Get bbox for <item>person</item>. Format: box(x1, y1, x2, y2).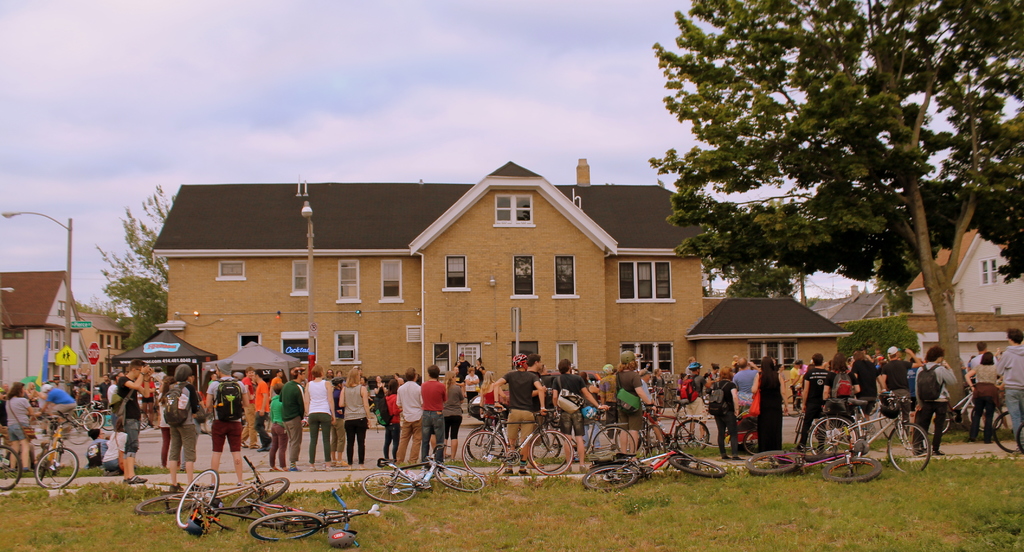
box(488, 348, 552, 471).
